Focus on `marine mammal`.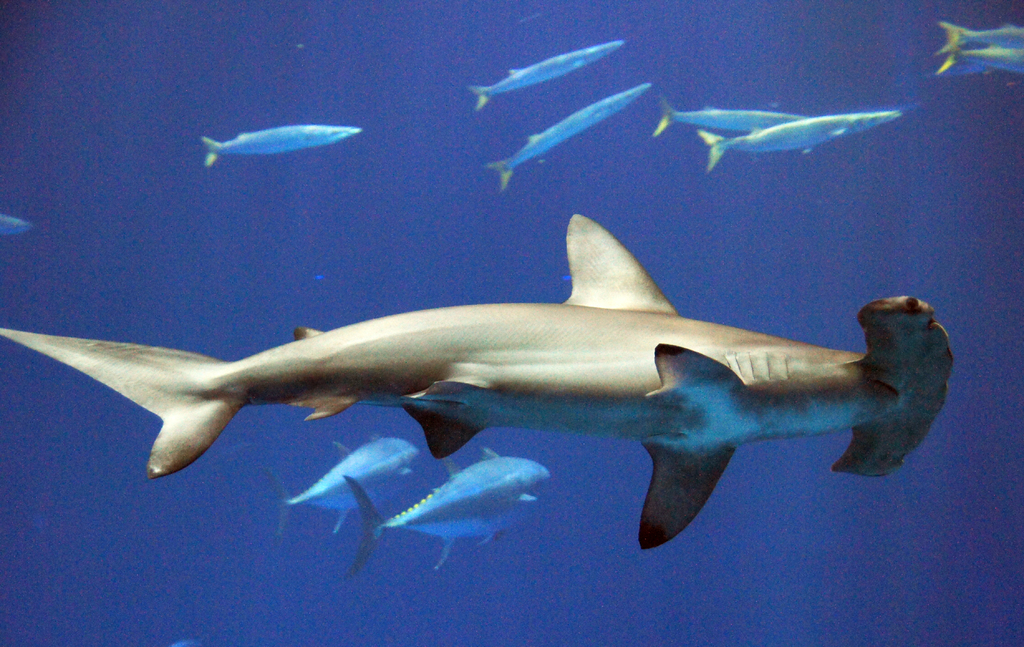
Focused at select_region(656, 97, 804, 134).
